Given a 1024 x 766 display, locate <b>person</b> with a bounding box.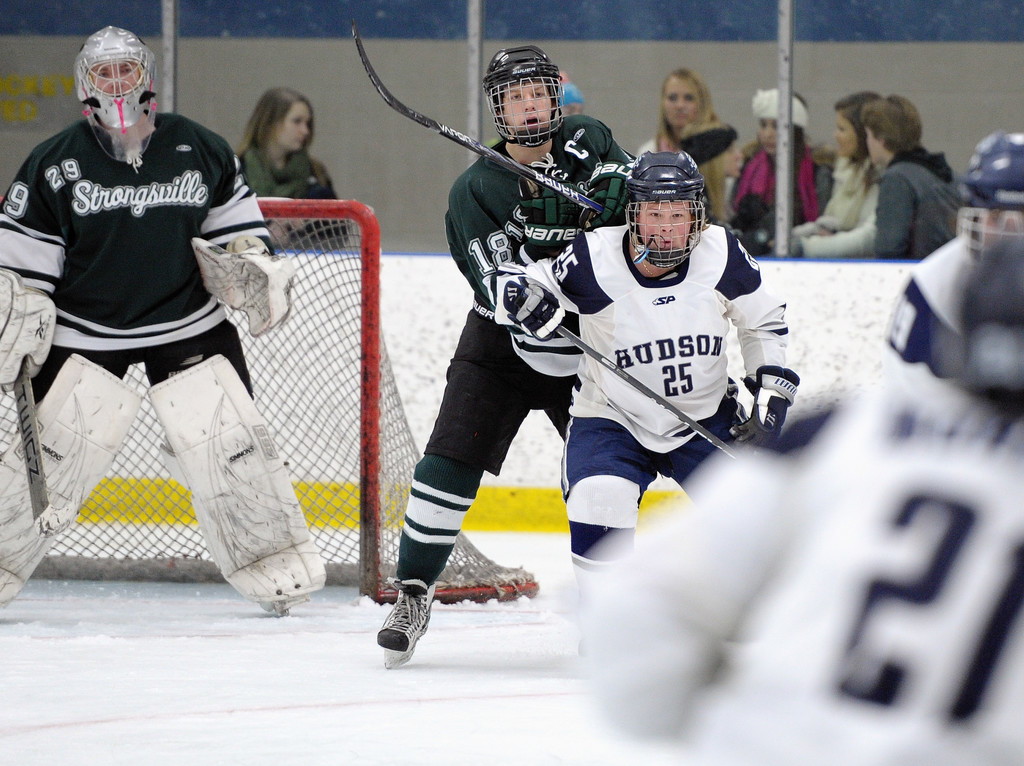
Located: detection(485, 144, 794, 590).
